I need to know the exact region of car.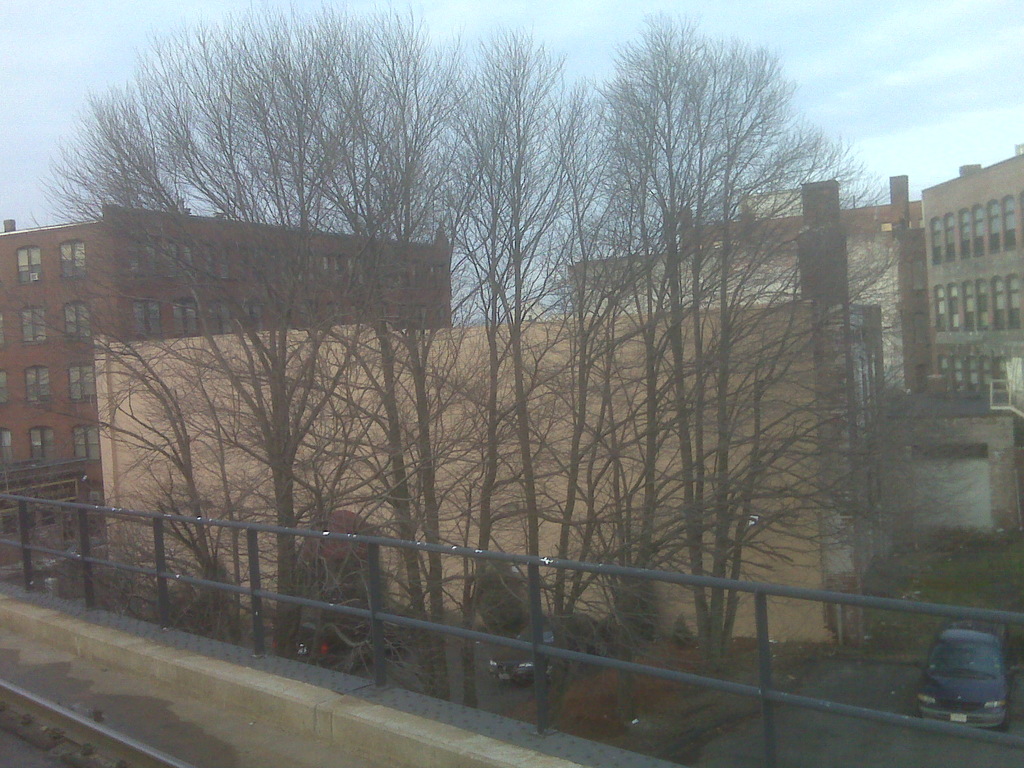
Region: select_region(916, 633, 1015, 732).
